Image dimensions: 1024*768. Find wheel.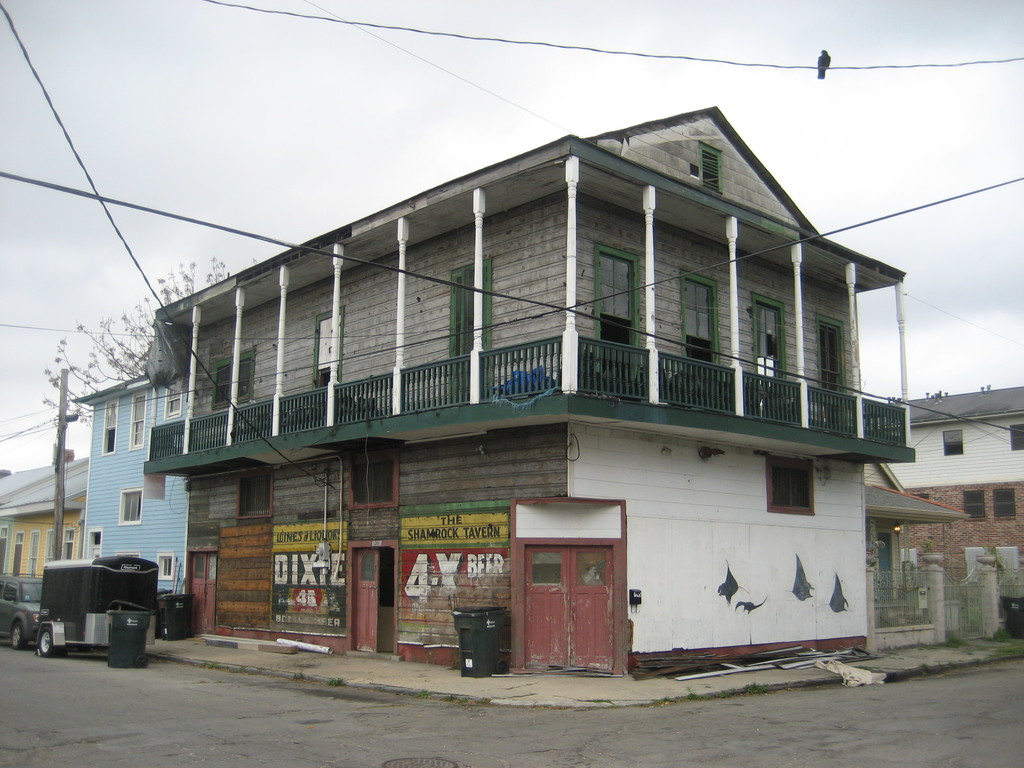
(38, 629, 58, 660).
